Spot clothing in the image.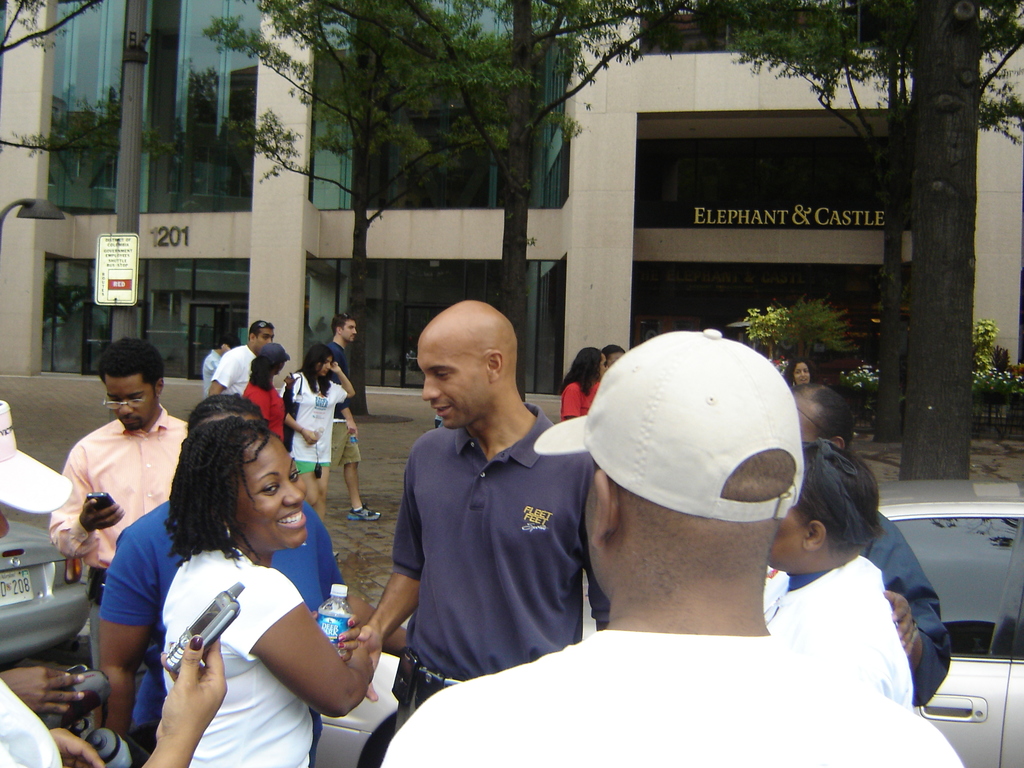
clothing found at 38:401:194:684.
